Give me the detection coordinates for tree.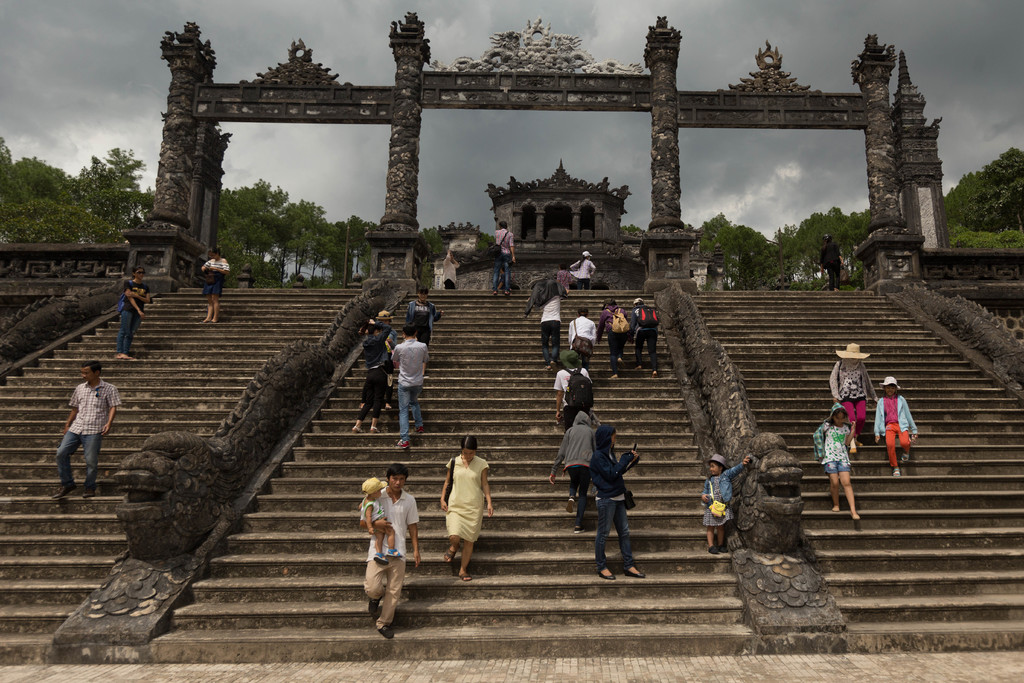
694,217,879,315.
